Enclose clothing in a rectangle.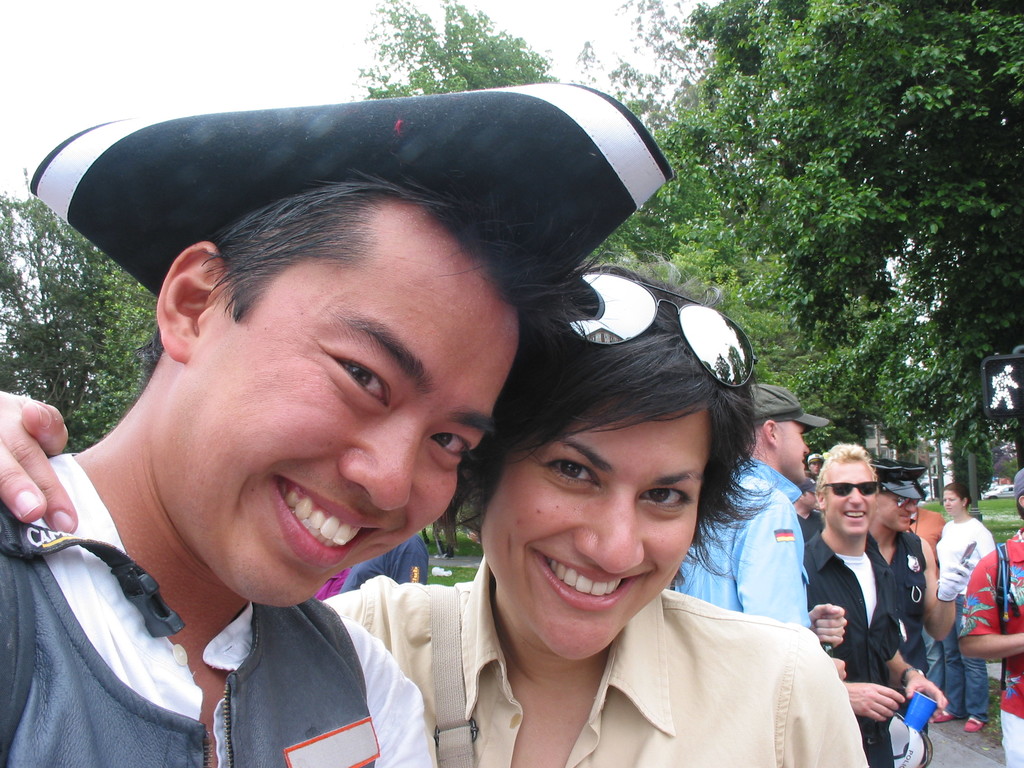
<region>0, 453, 429, 767</region>.
